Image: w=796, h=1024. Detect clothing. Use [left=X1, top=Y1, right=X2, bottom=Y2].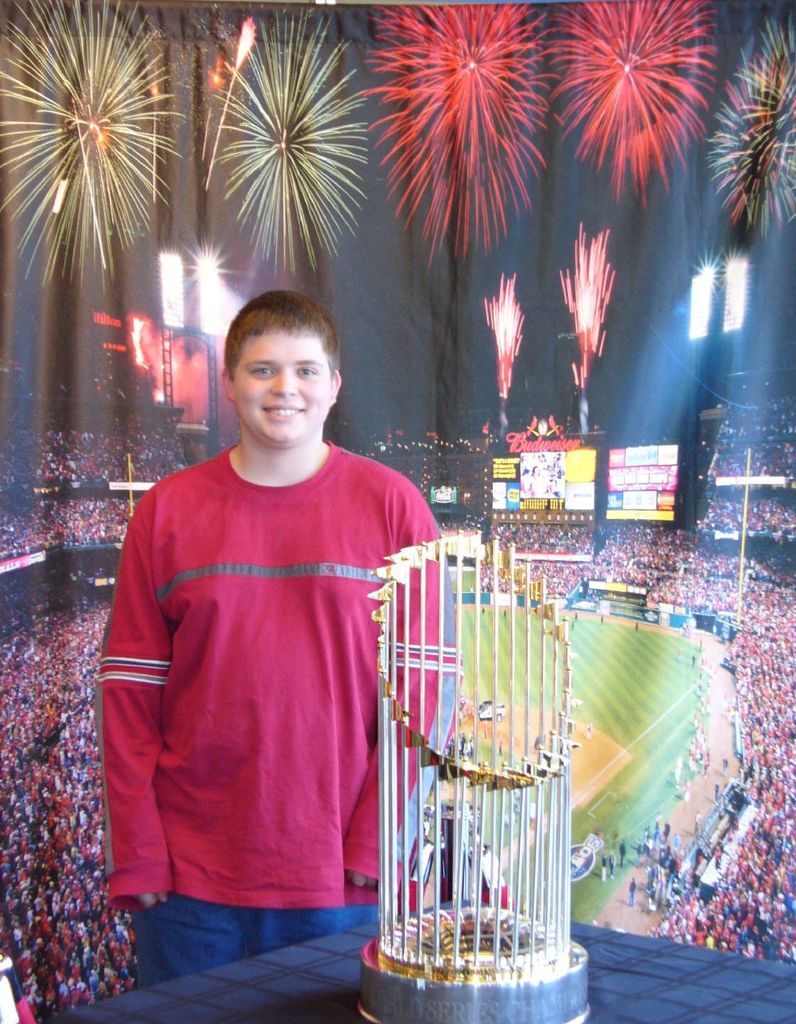
[left=98, top=425, right=426, bottom=952].
